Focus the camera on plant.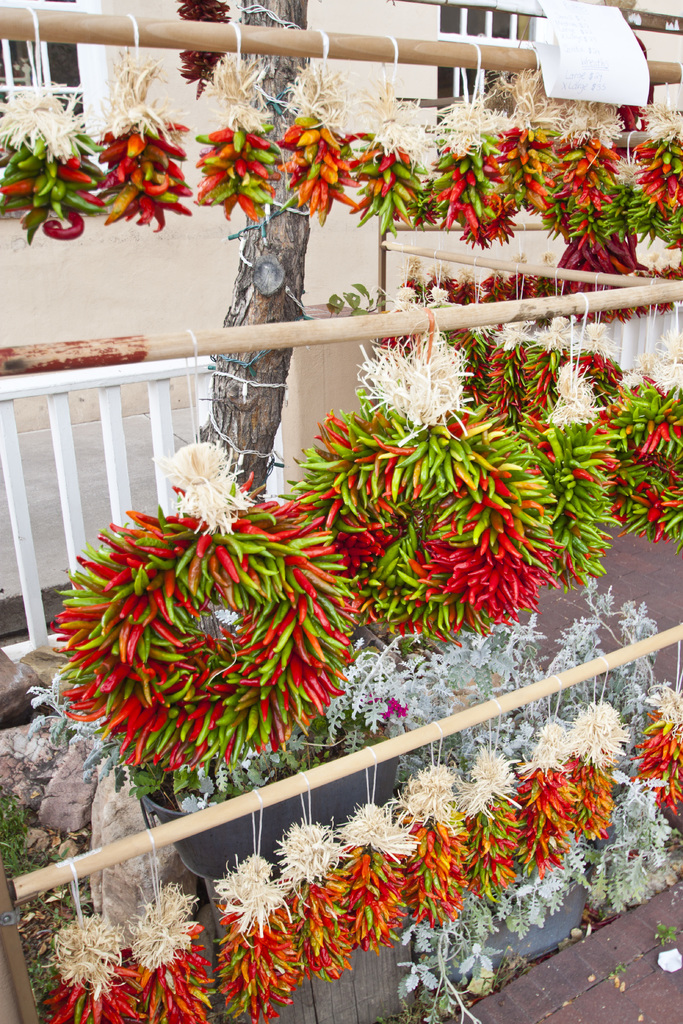
Focus region: [437, 252, 491, 314].
